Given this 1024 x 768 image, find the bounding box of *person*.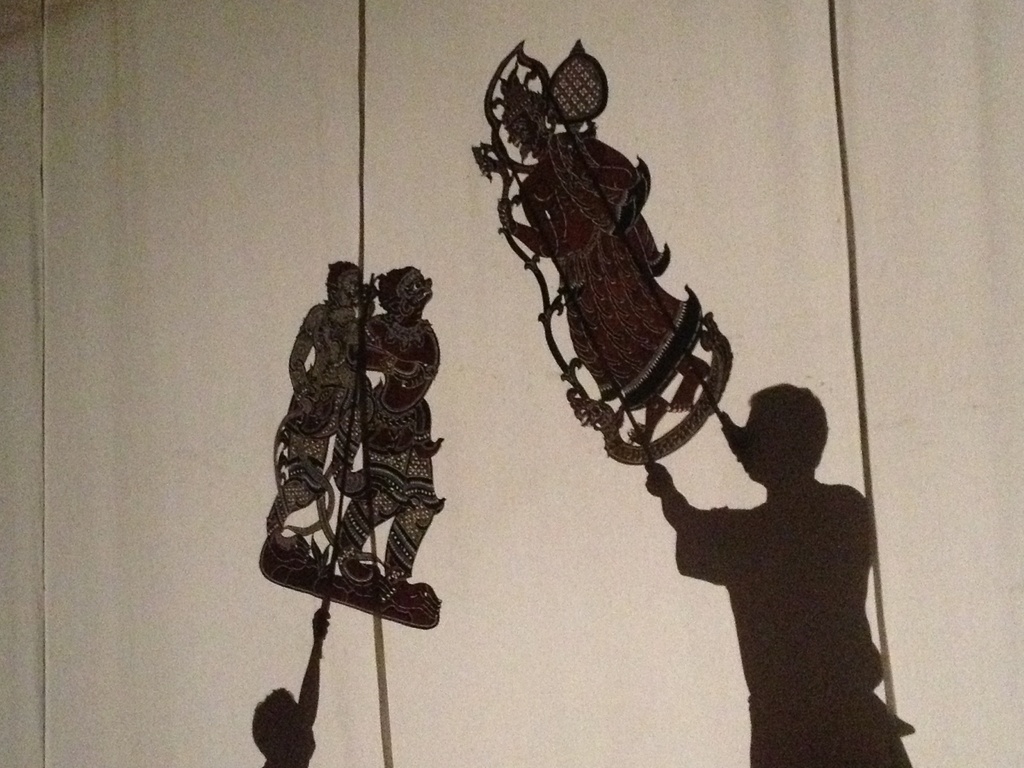
[333, 265, 445, 620].
